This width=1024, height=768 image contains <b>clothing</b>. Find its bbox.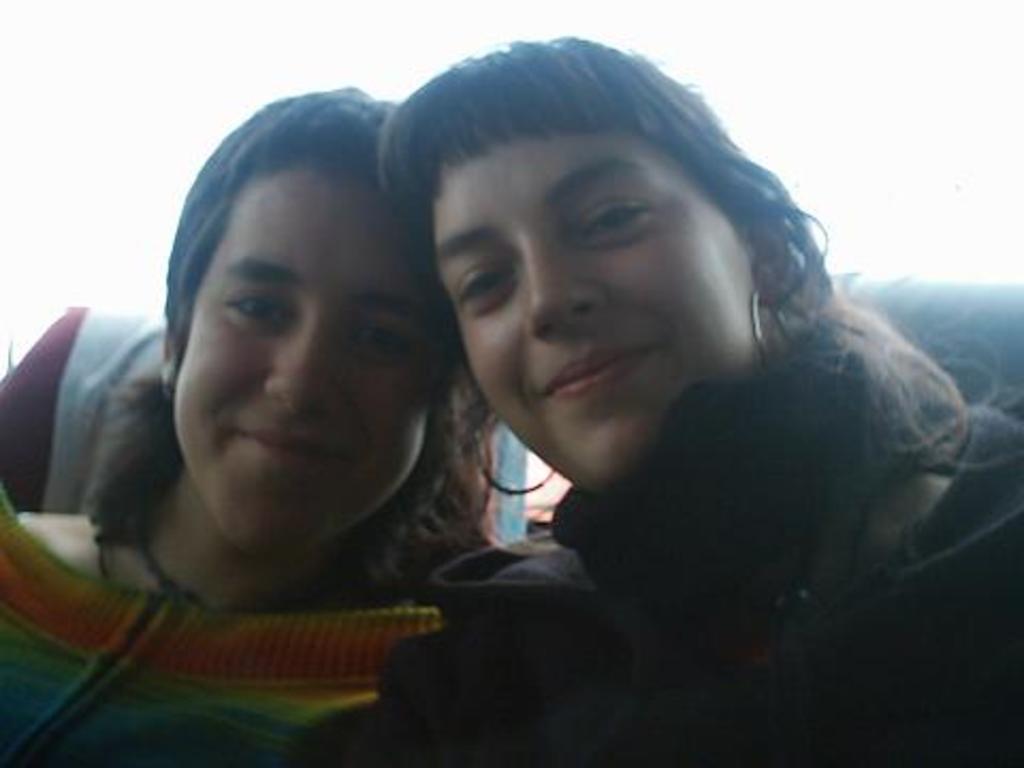
(316,395,1022,766).
